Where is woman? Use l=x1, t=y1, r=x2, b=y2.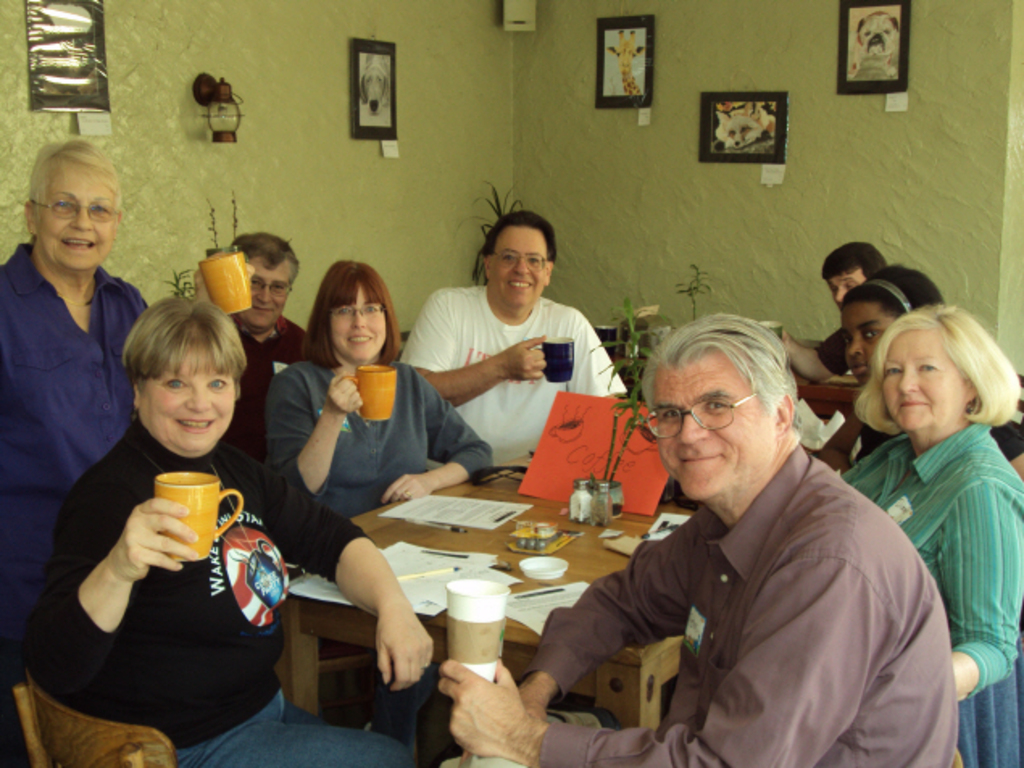
l=16, t=290, r=431, b=766.
